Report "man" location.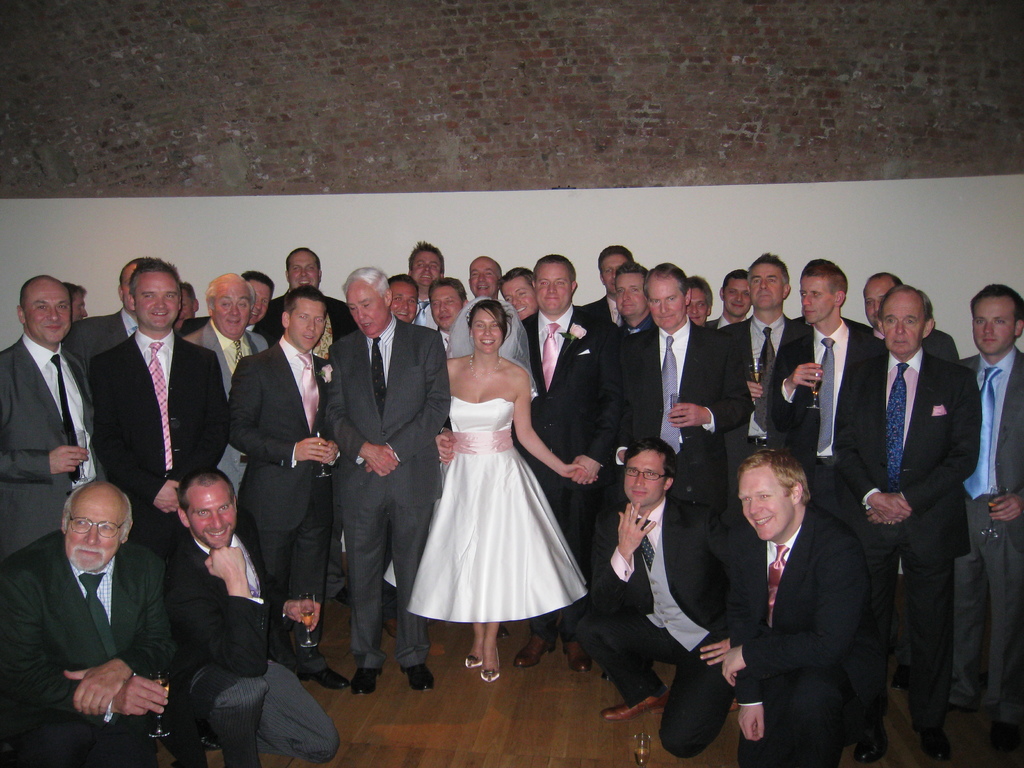
Report: box=[80, 254, 236, 540].
